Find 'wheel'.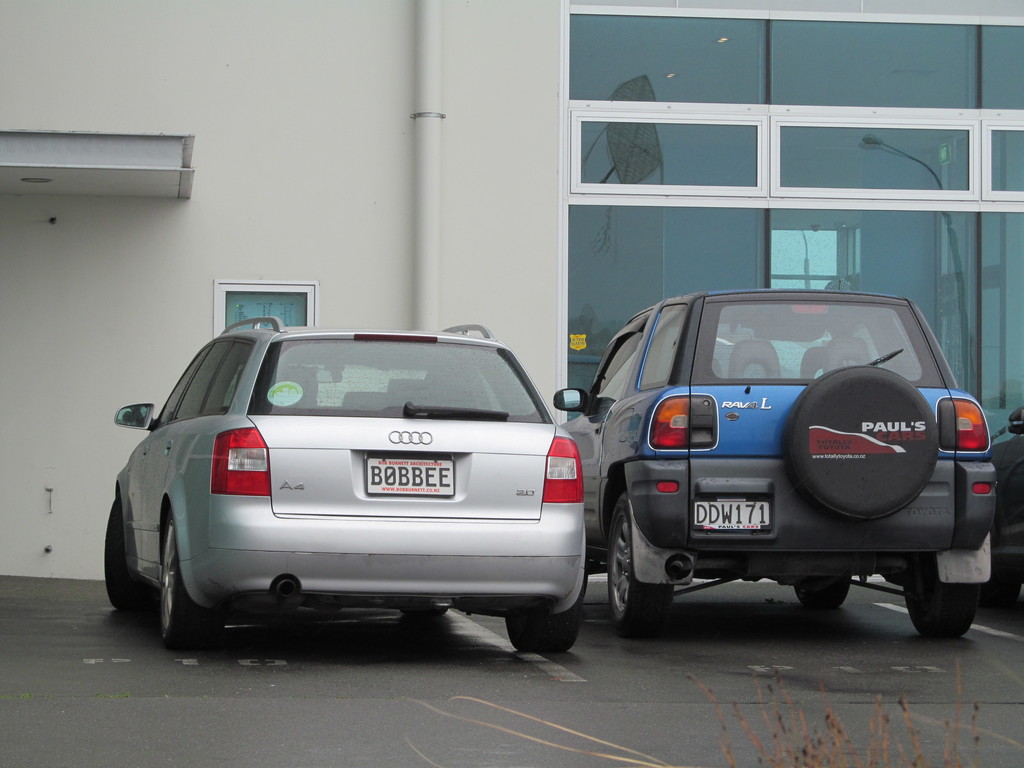
l=904, t=554, r=977, b=639.
